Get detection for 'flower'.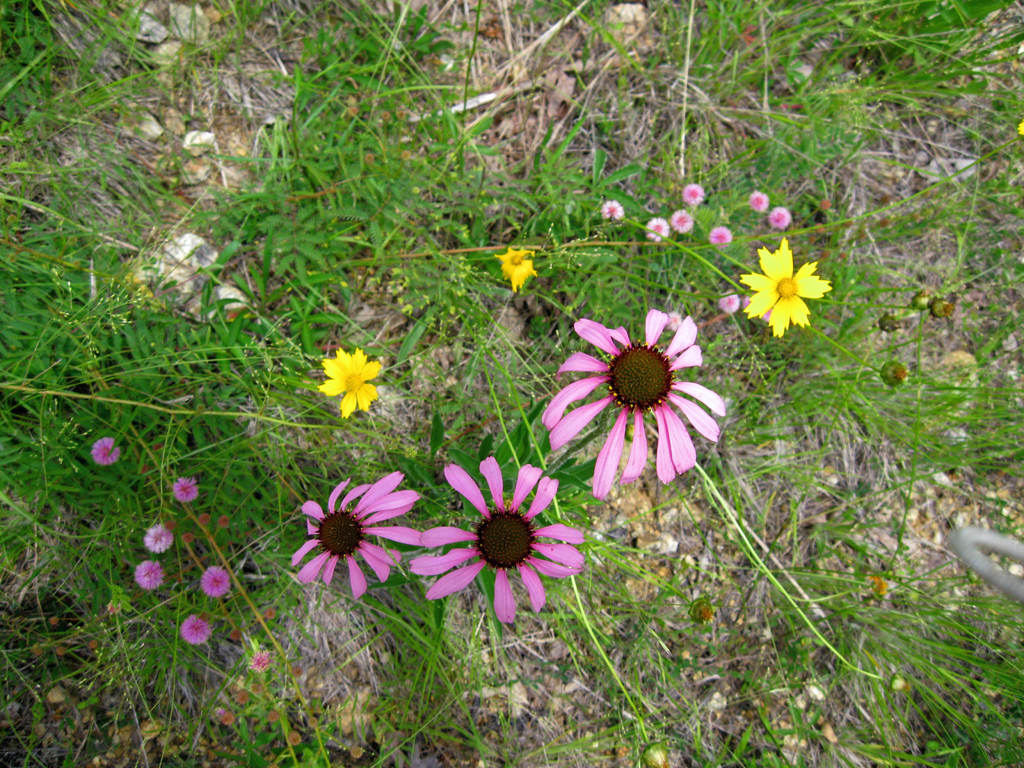
Detection: BBox(749, 187, 772, 212).
